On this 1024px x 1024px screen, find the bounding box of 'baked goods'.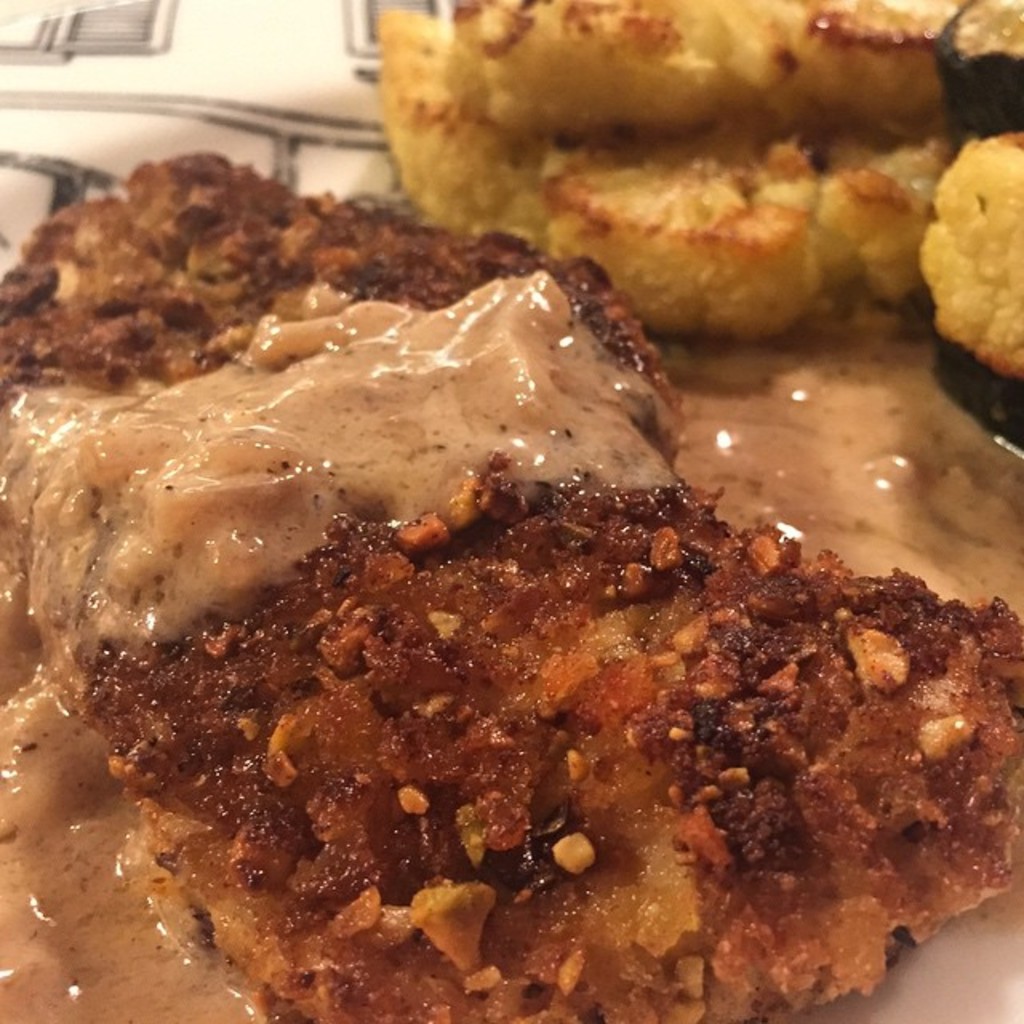
Bounding box: 376,0,966,330.
